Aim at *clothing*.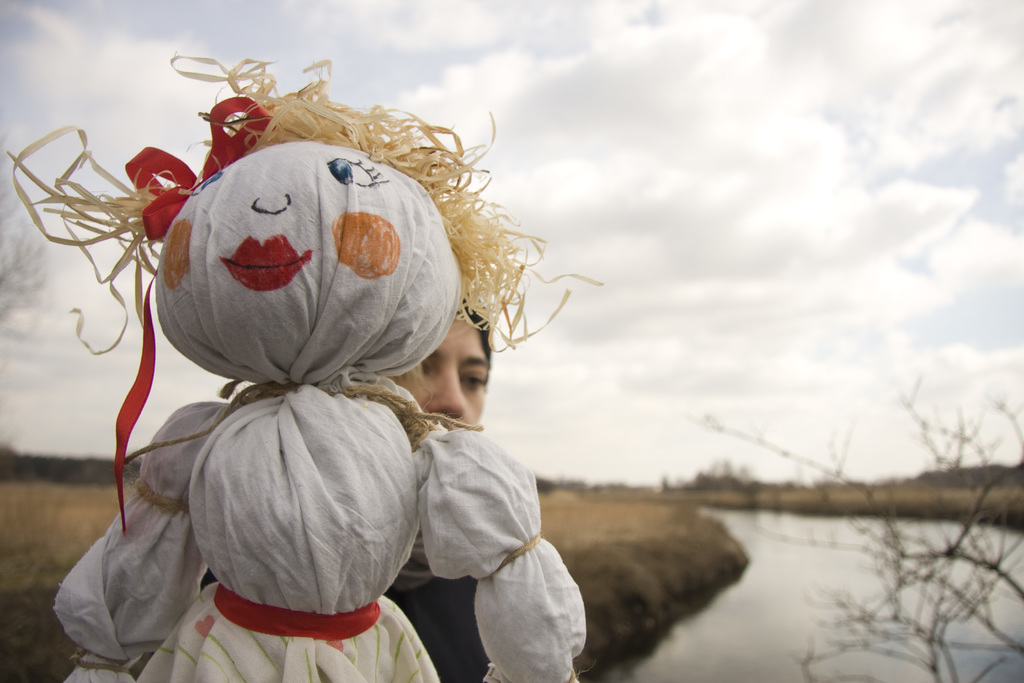
Aimed at (63,122,584,674).
